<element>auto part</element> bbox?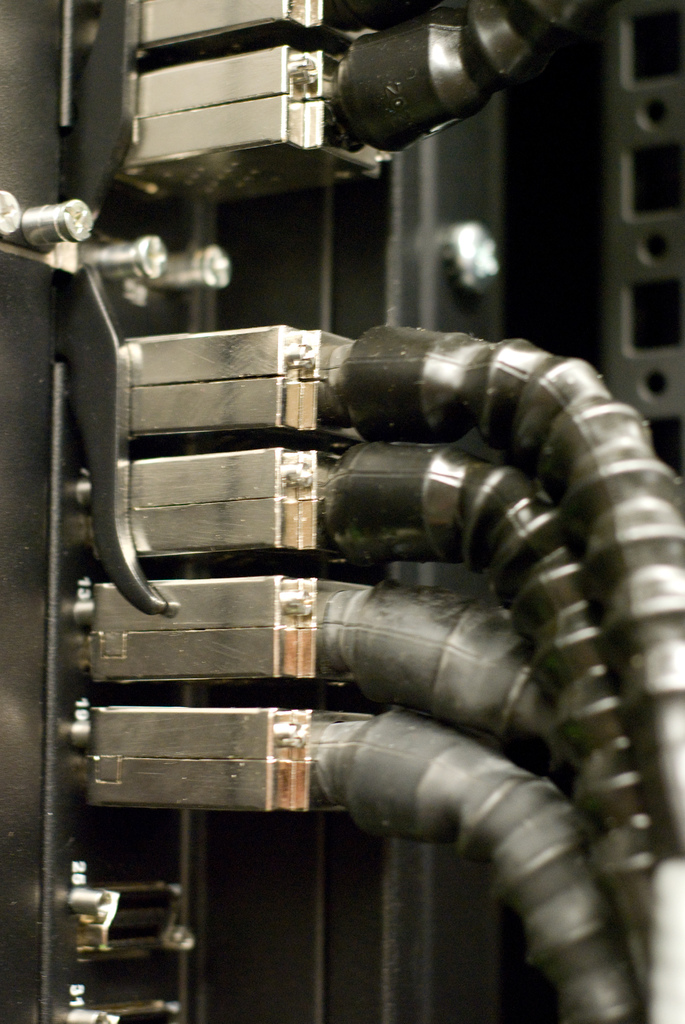
(x1=98, y1=321, x2=346, y2=832)
